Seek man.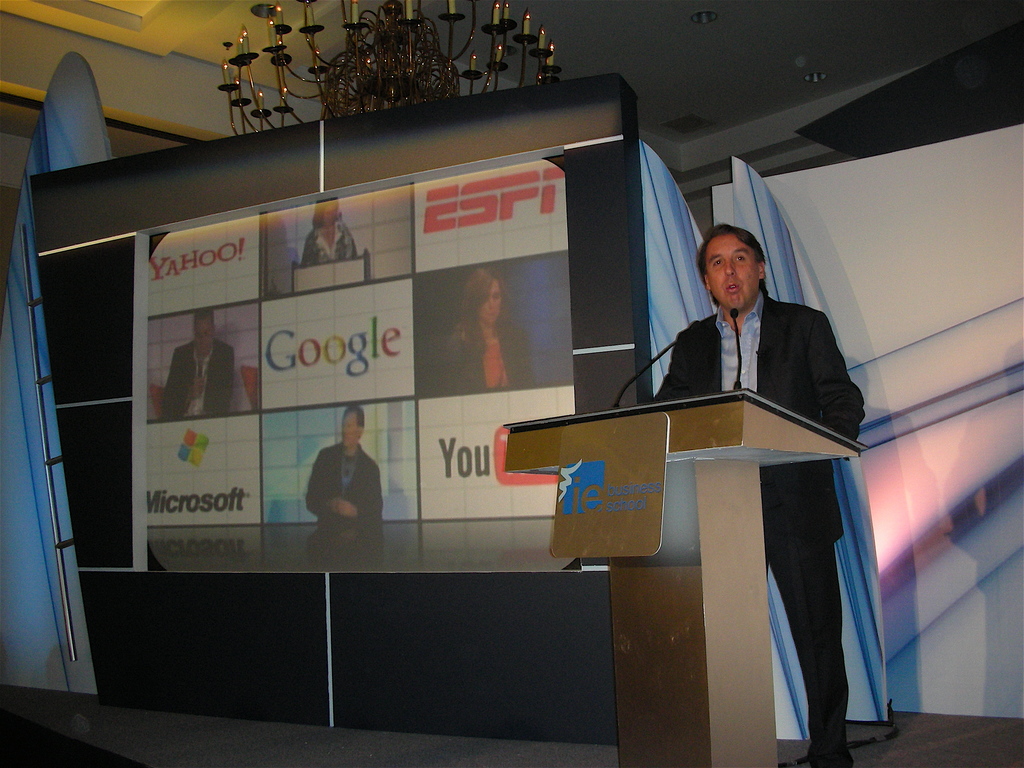
(287, 417, 387, 558).
